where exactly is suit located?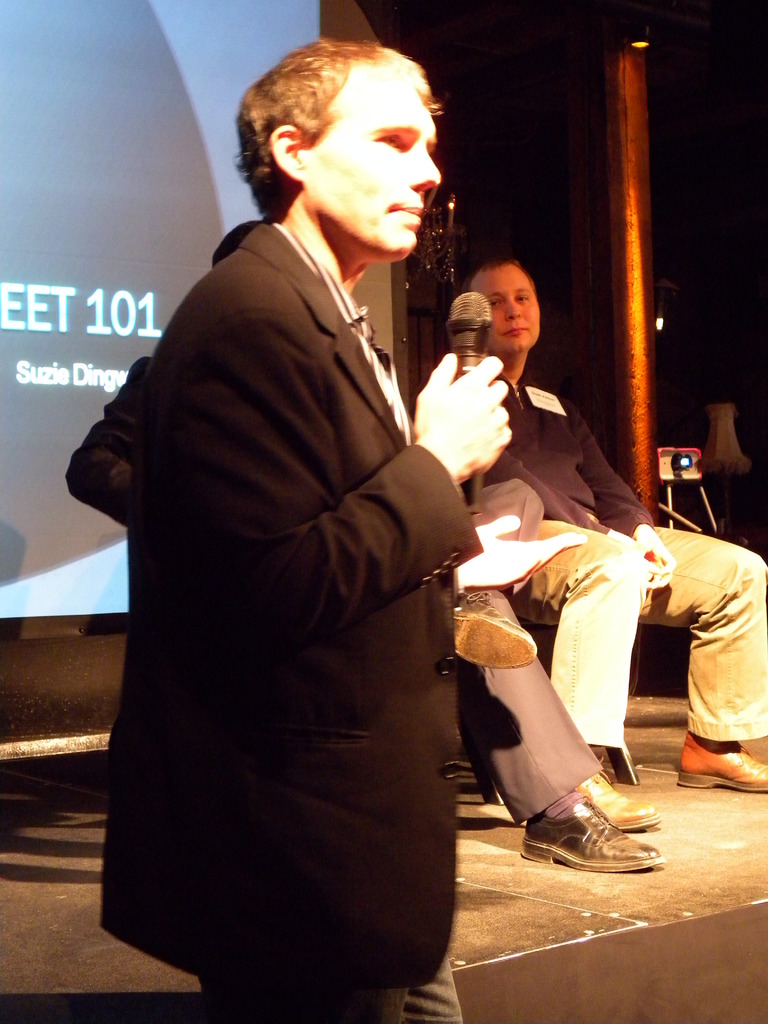
Its bounding box is pyautogui.locateOnScreen(92, 136, 506, 994).
